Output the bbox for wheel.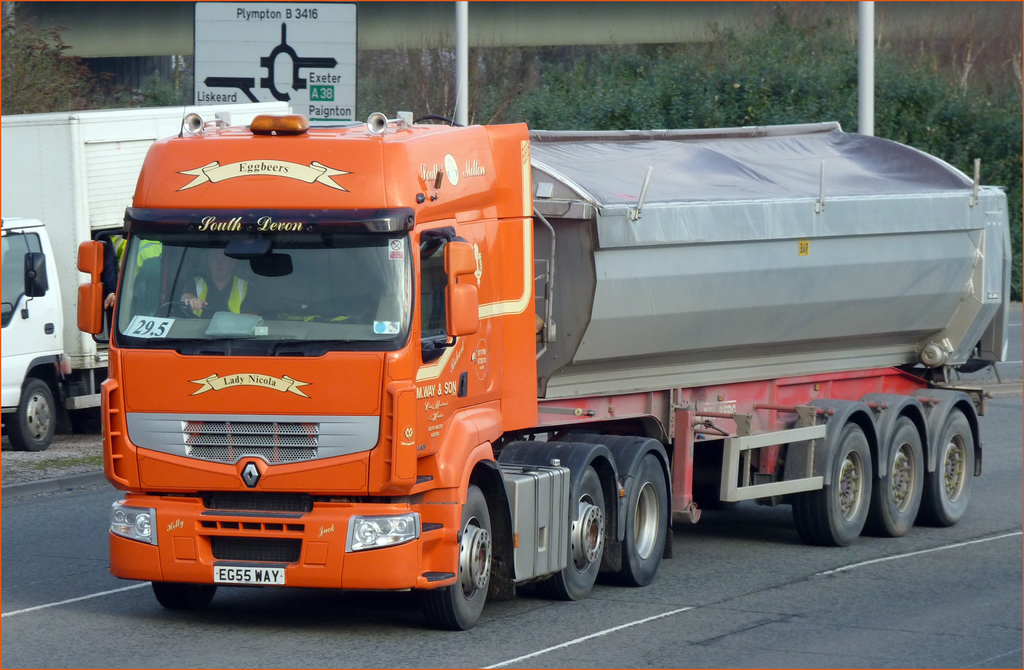
152 581 215 607.
